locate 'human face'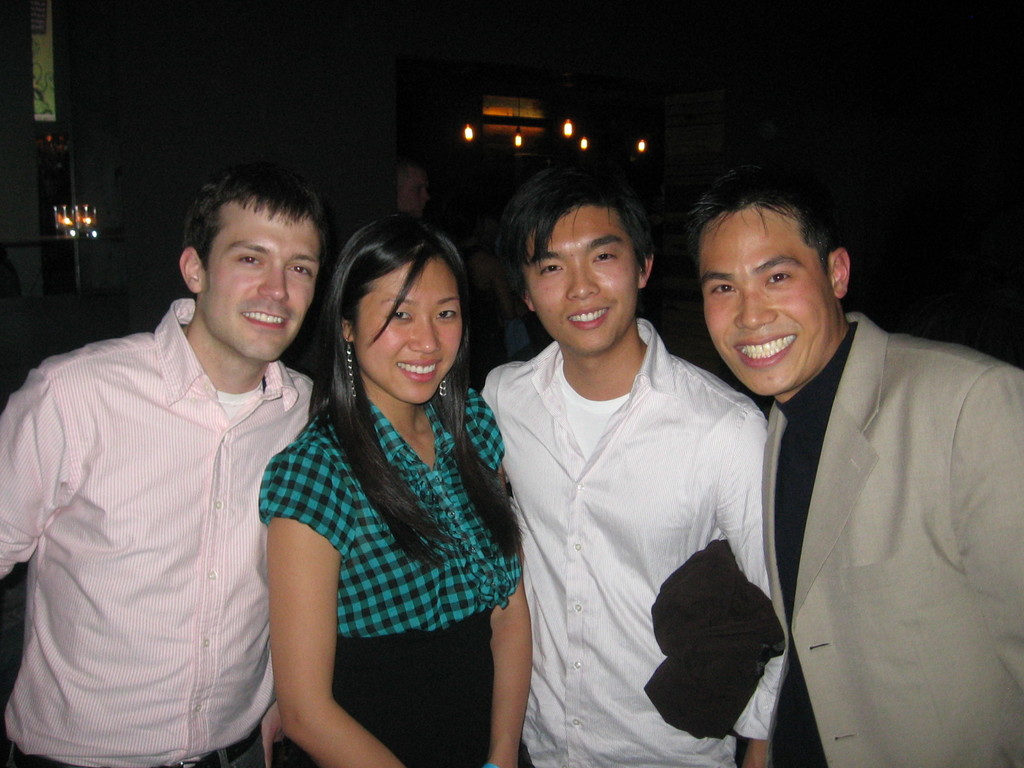
<region>207, 199, 321, 363</region>
